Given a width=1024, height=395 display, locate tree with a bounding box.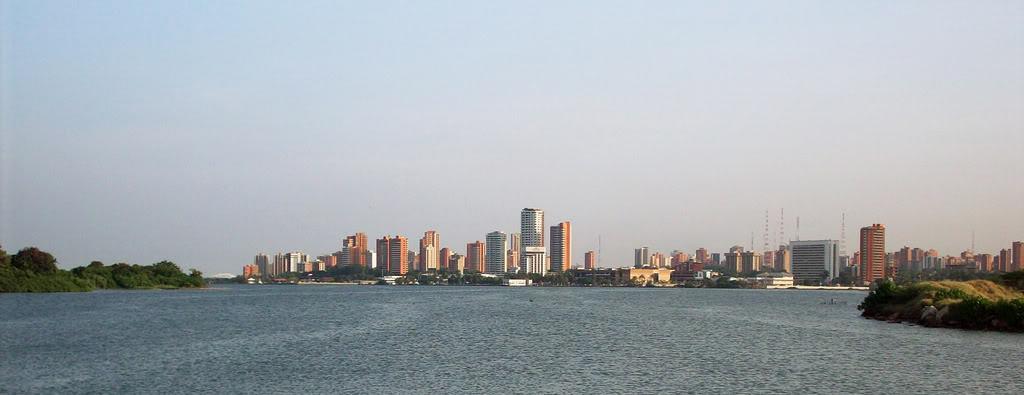
Located: 10/243/72/276.
